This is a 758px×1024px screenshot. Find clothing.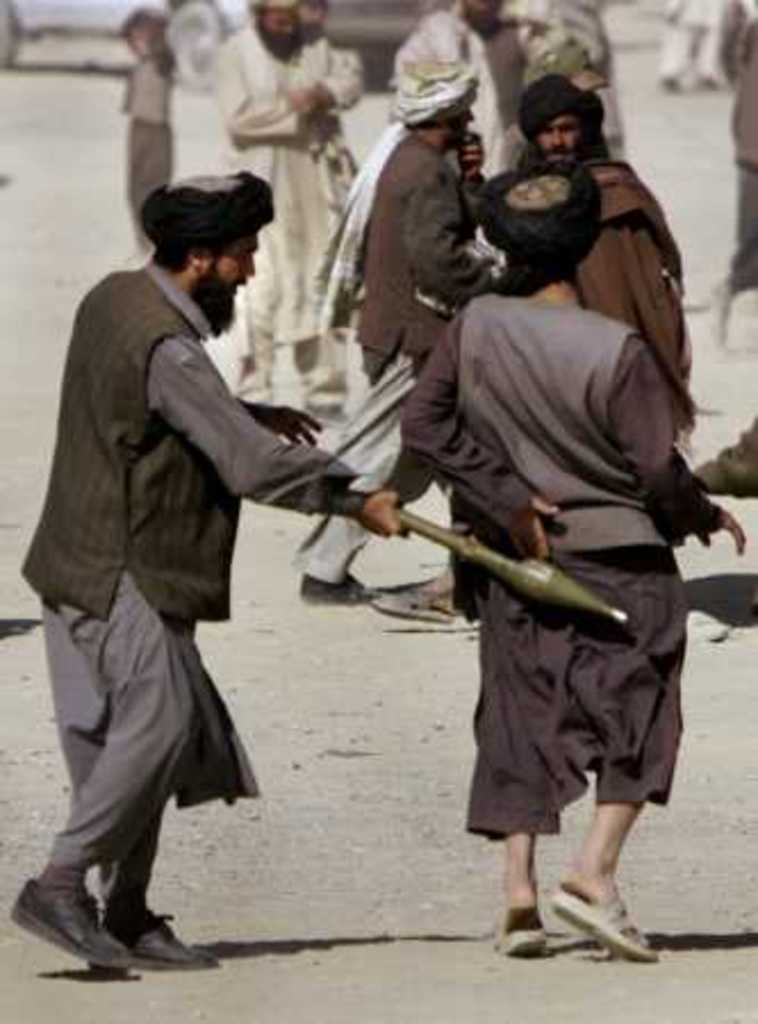
Bounding box: x1=401, y1=162, x2=719, y2=840.
